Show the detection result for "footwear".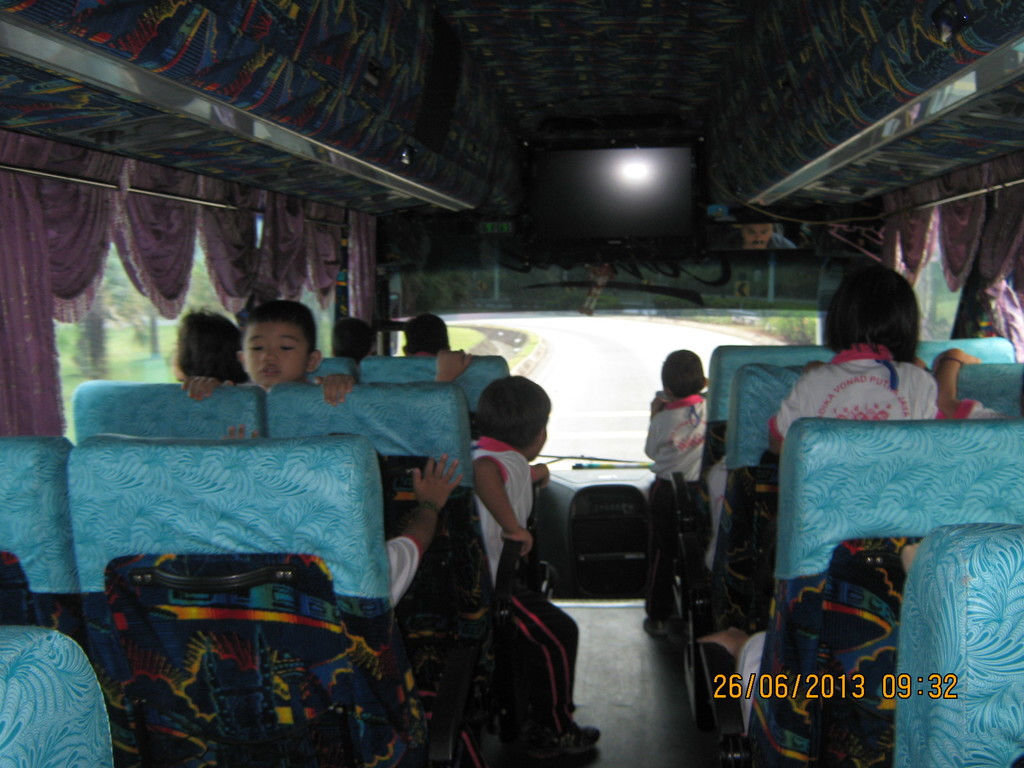
(left=532, top=728, right=600, bottom=763).
